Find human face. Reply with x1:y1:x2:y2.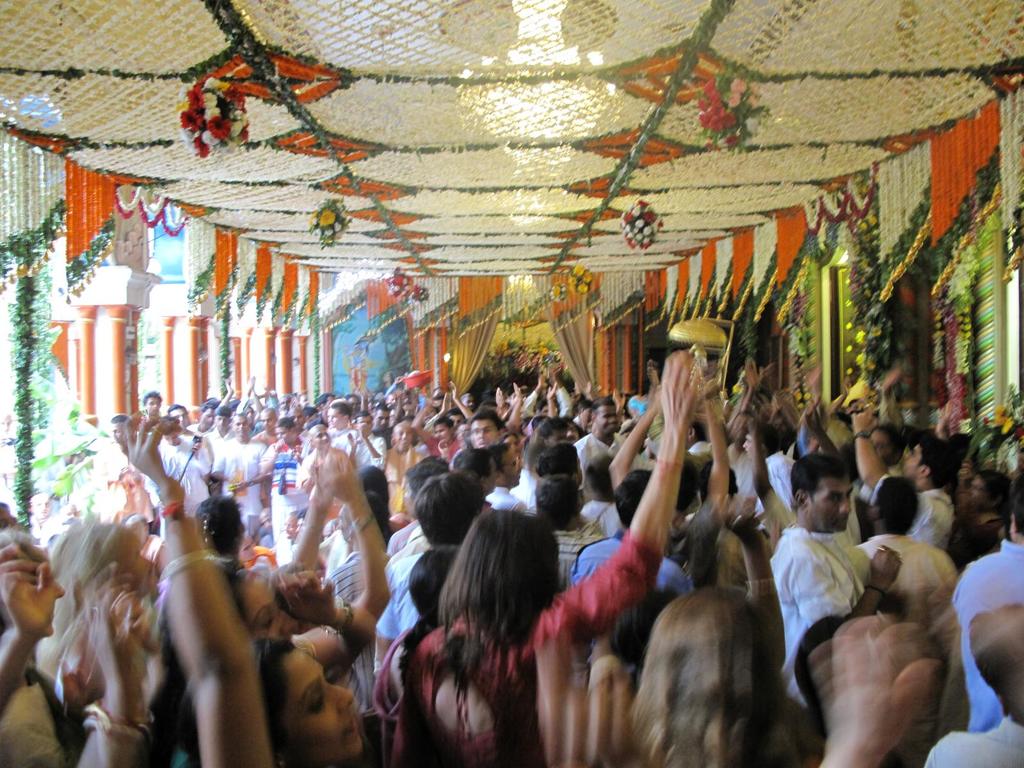
808:481:850:532.
